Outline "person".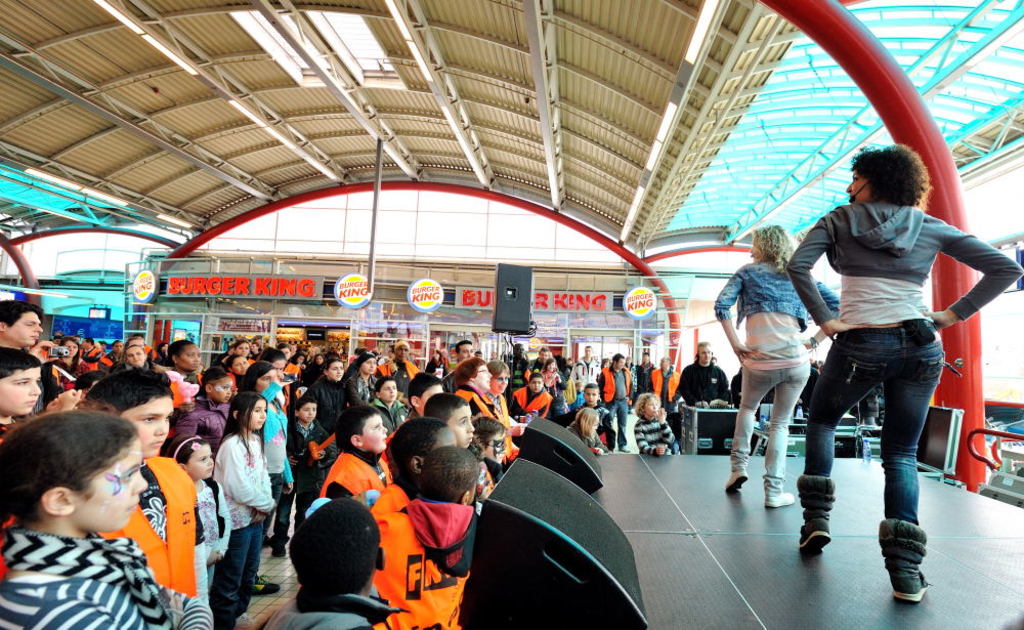
Outline: (674, 347, 731, 458).
